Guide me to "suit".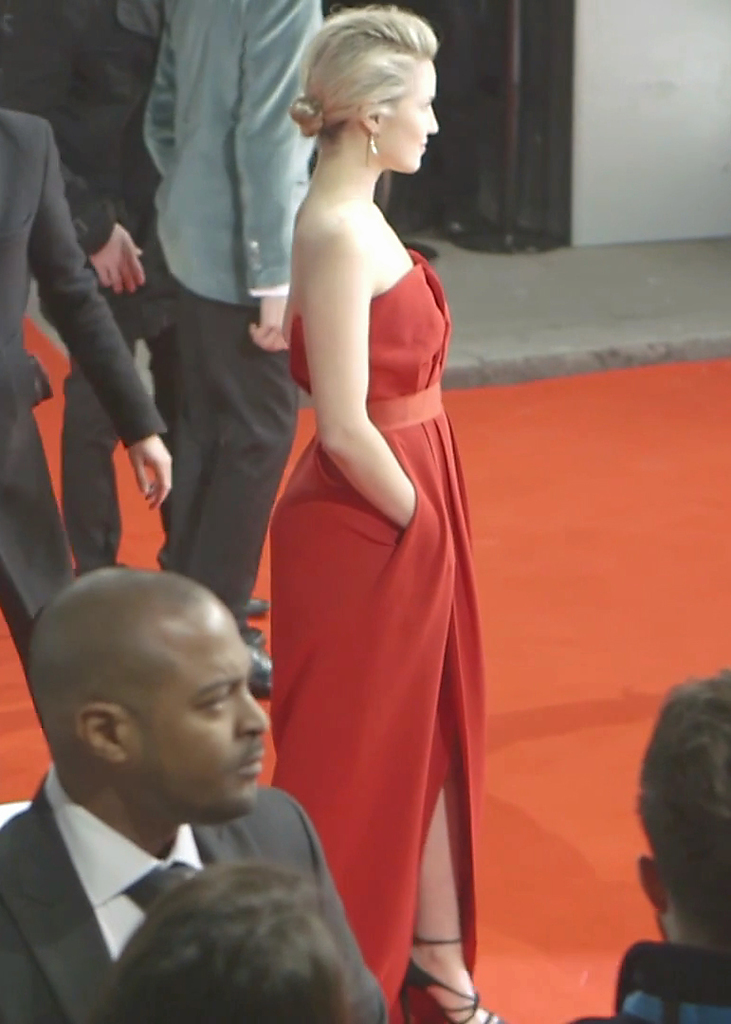
Guidance: (x1=143, y1=0, x2=329, y2=634).
